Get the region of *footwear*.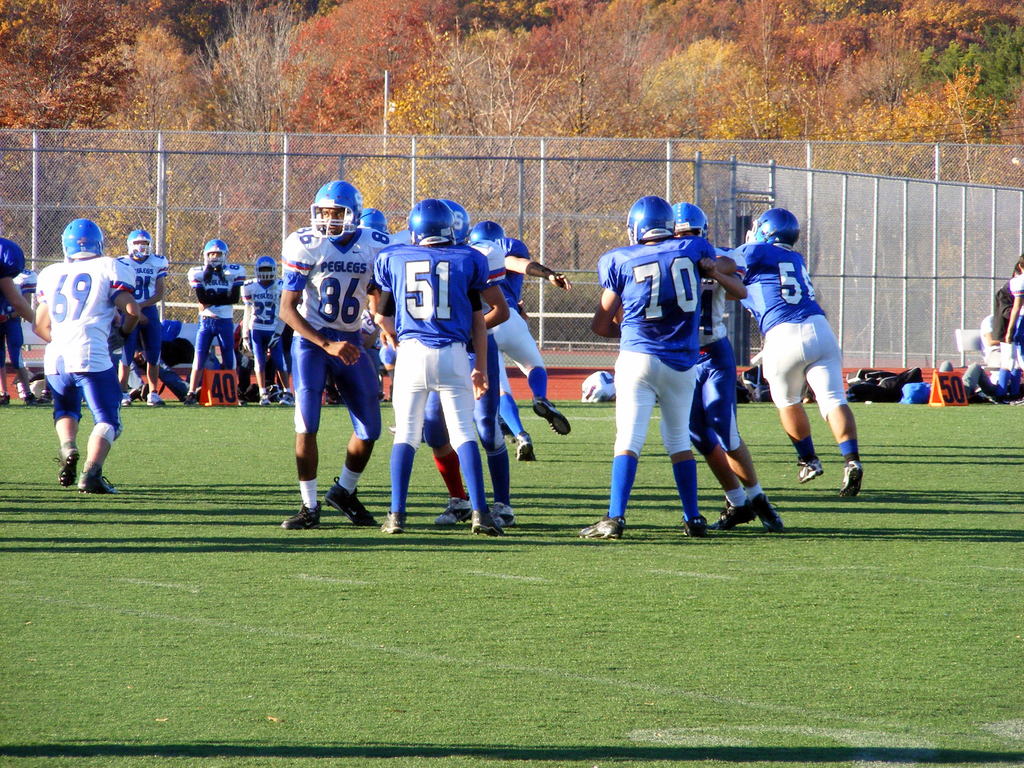
x1=52 y1=438 x2=81 y2=486.
